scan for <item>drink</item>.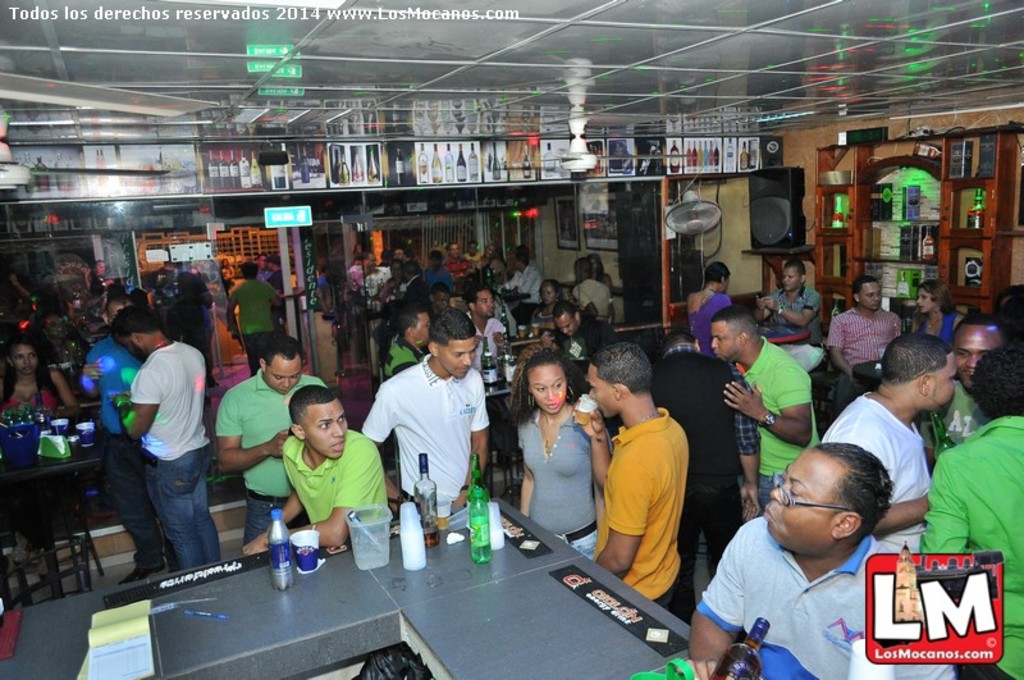
Scan result: 424,529,440,549.
